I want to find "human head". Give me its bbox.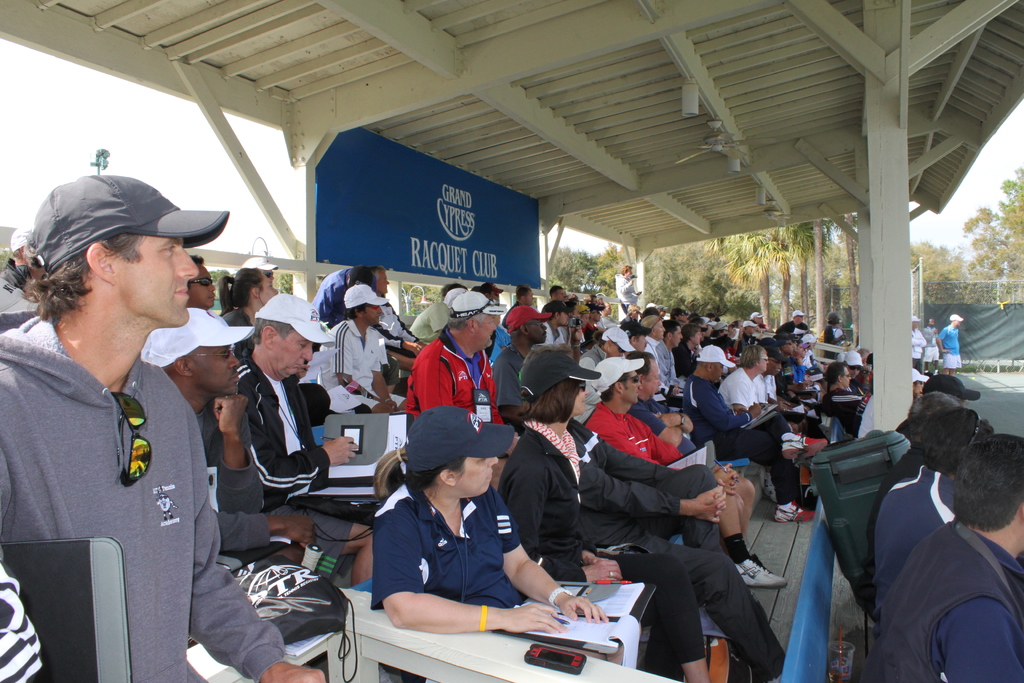
15:168:212:353.
